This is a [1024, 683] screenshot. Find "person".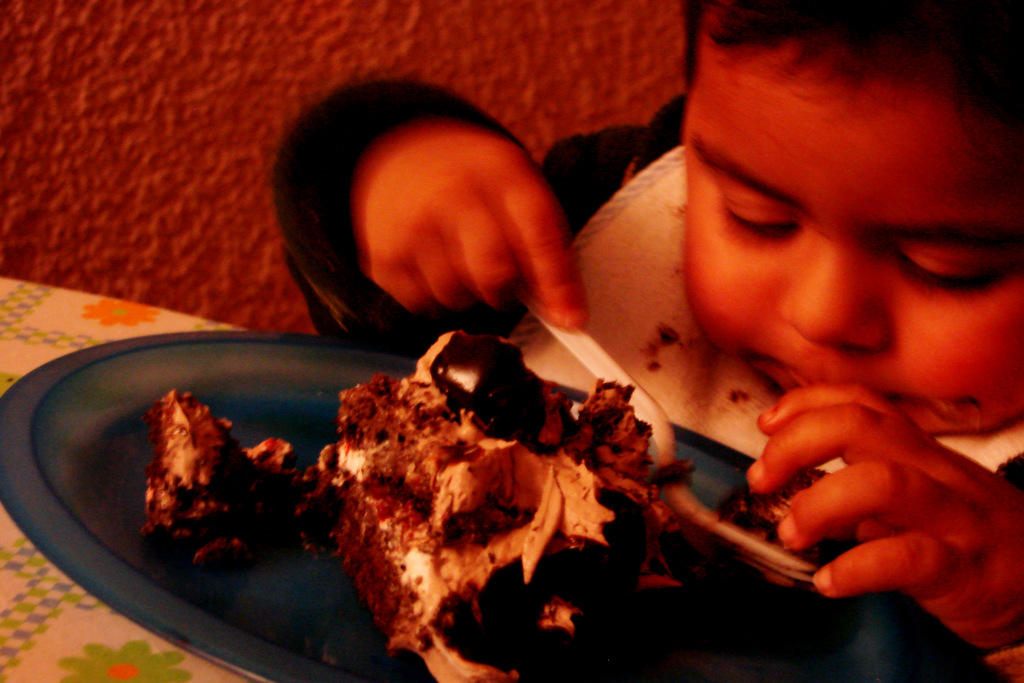
Bounding box: pyautogui.locateOnScreen(267, 0, 1020, 682).
